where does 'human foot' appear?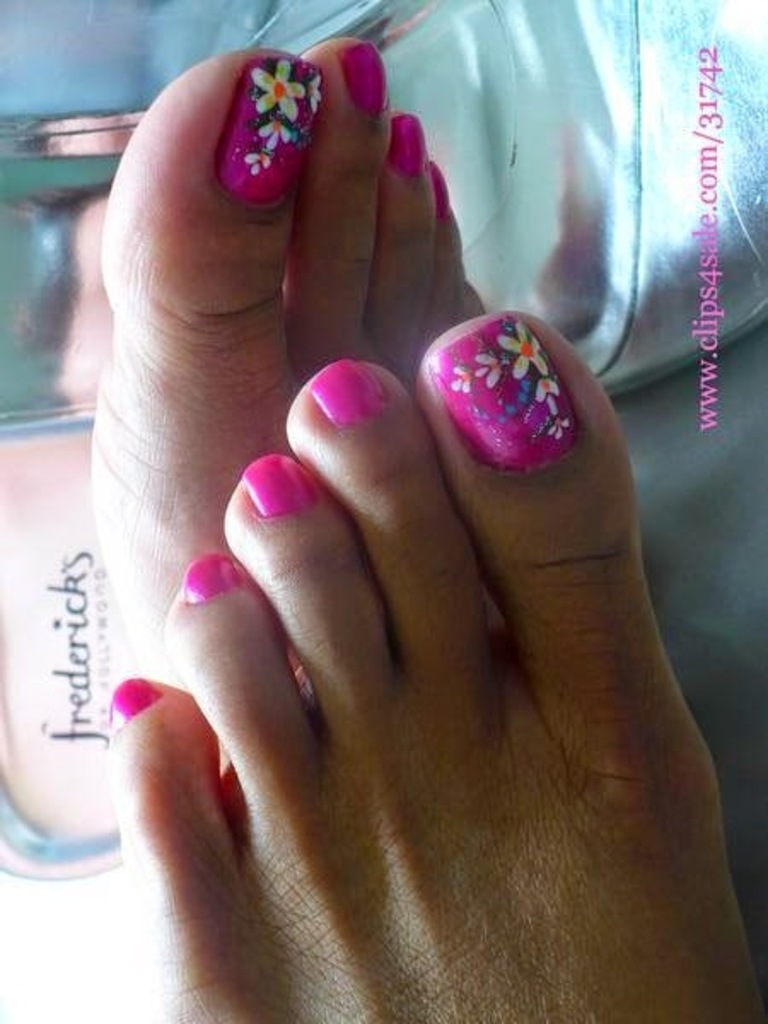
Appears at pyautogui.locateOnScreen(90, 32, 485, 783).
